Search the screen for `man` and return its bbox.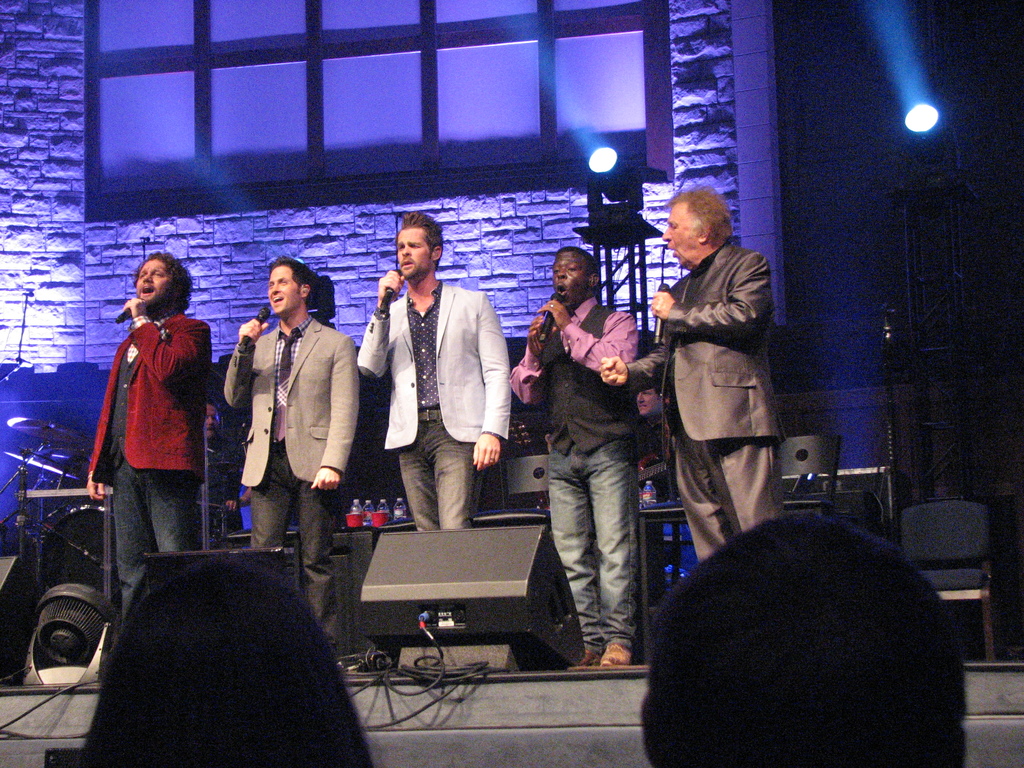
Found: detection(222, 254, 351, 659).
